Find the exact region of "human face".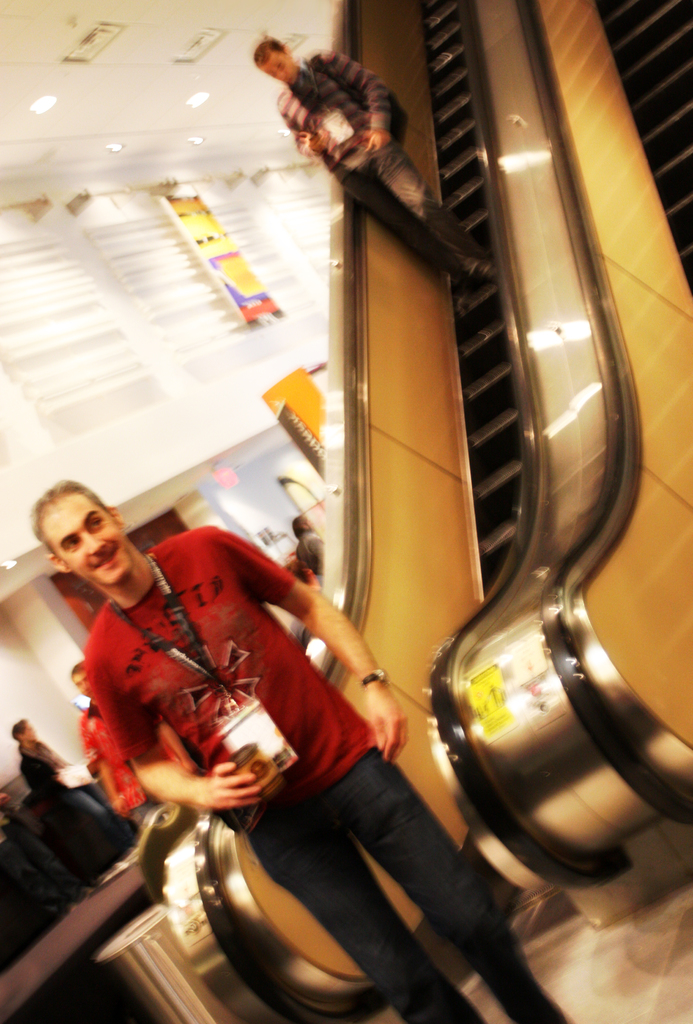
Exact region: crop(251, 48, 295, 81).
